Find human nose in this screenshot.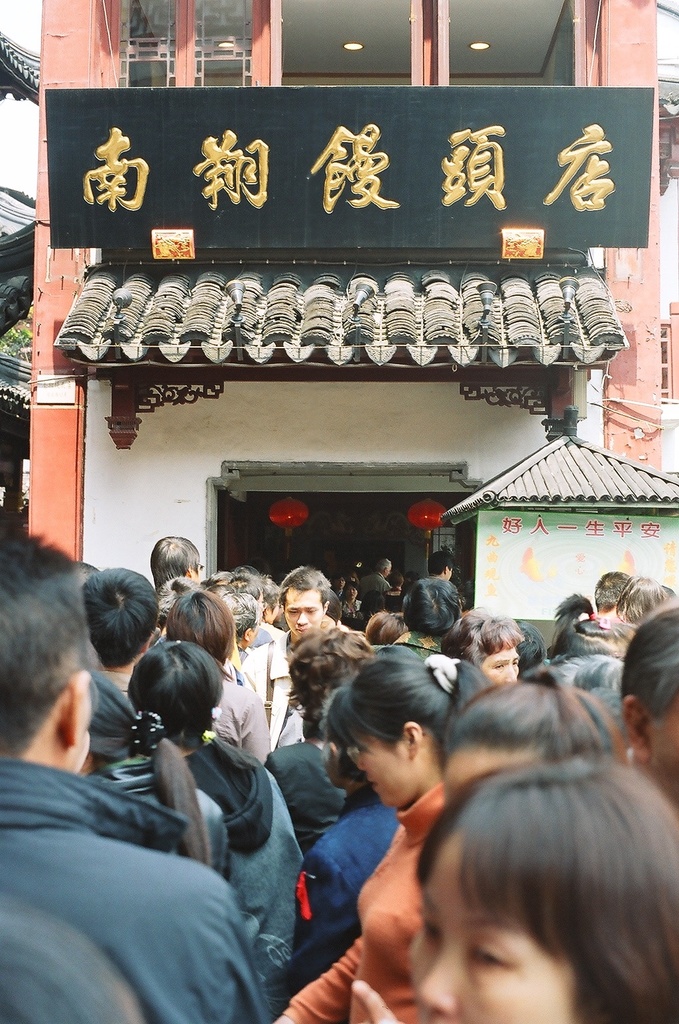
The bounding box for human nose is x1=294 y1=613 x2=308 y2=625.
